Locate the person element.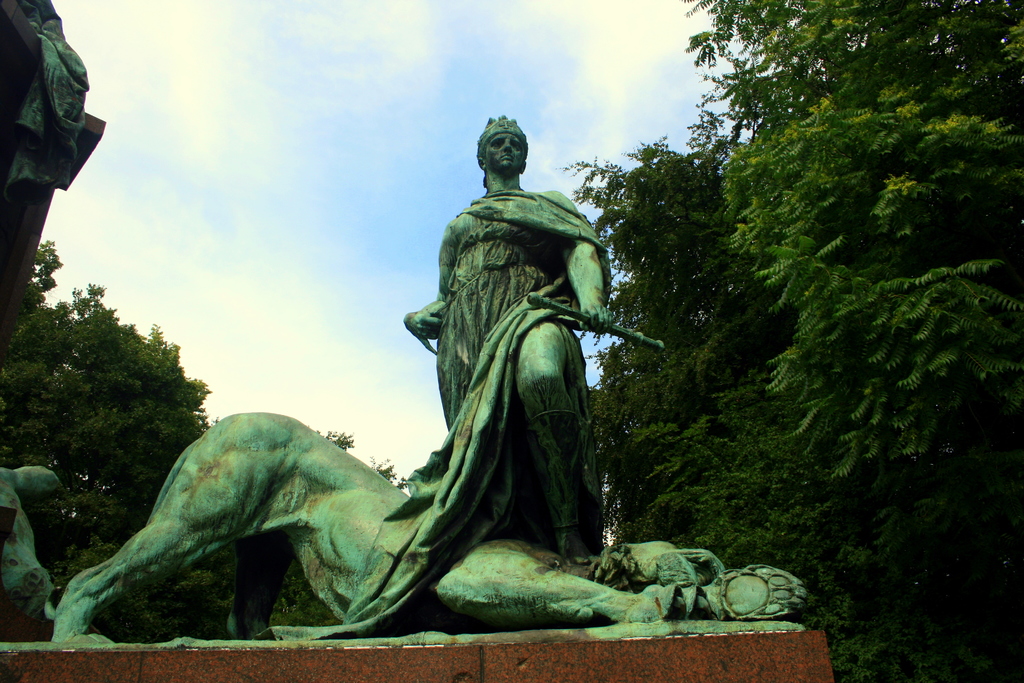
Element bbox: locate(404, 119, 608, 563).
